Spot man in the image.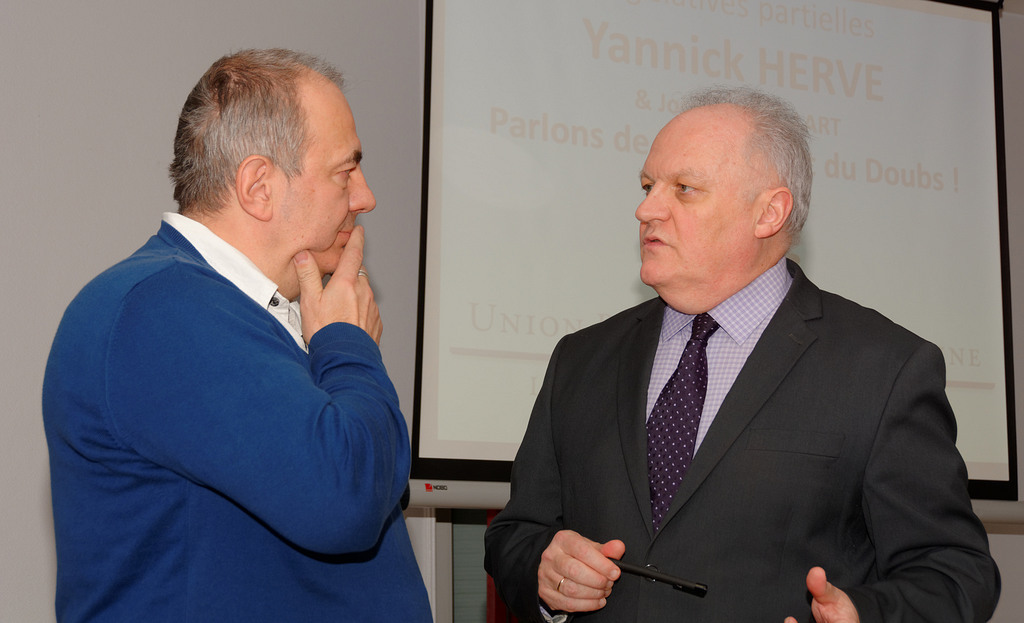
man found at crop(482, 85, 999, 622).
